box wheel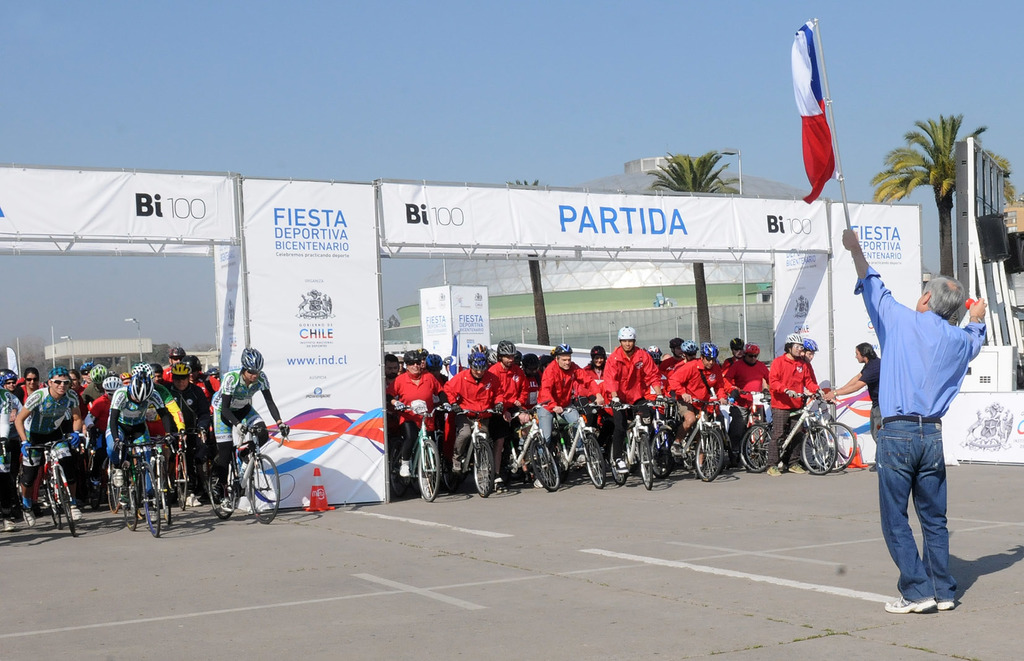
rect(118, 468, 142, 533)
